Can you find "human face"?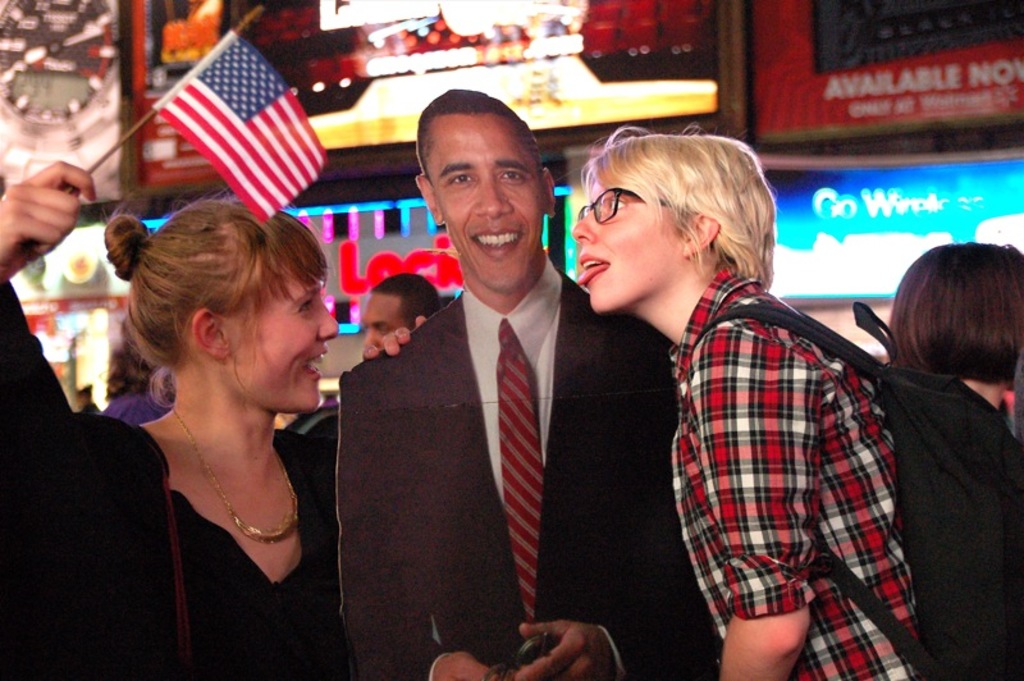
Yes, bounding box: bbox=[361, 293, 404, 343].
